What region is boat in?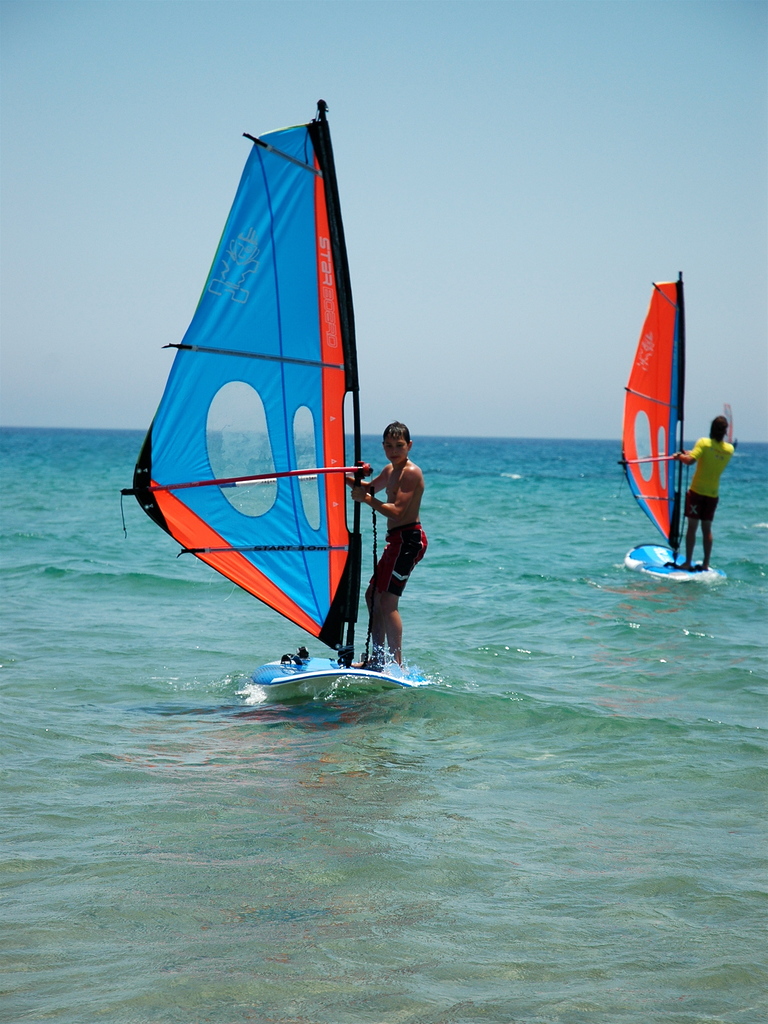
pyautogui.locateOnScreen(610, 269, 715, 589).
